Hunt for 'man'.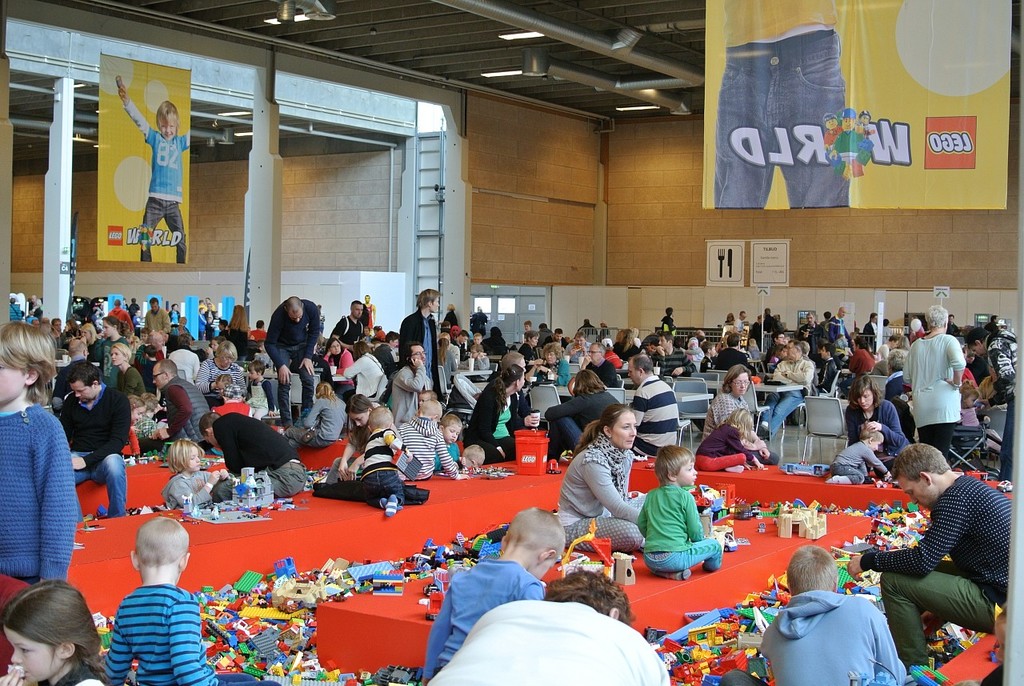
Hunted down at 204:304:216:324.
